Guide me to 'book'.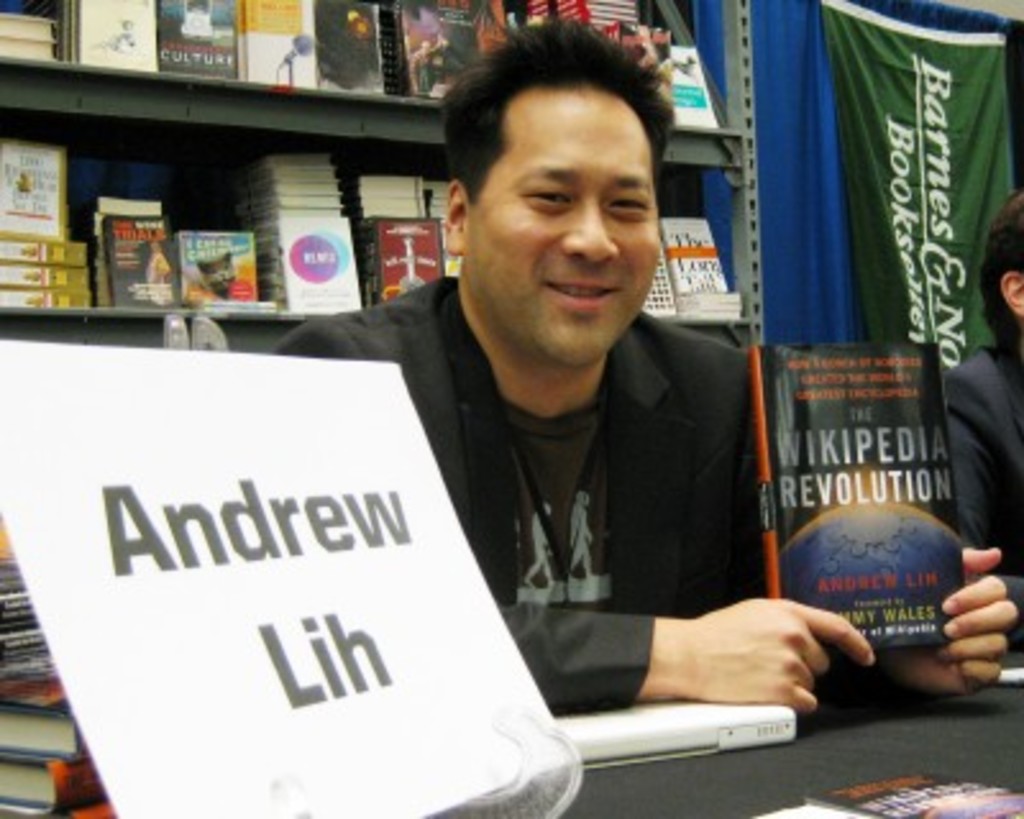
Guidance: region(325, 0, 387, 102).
